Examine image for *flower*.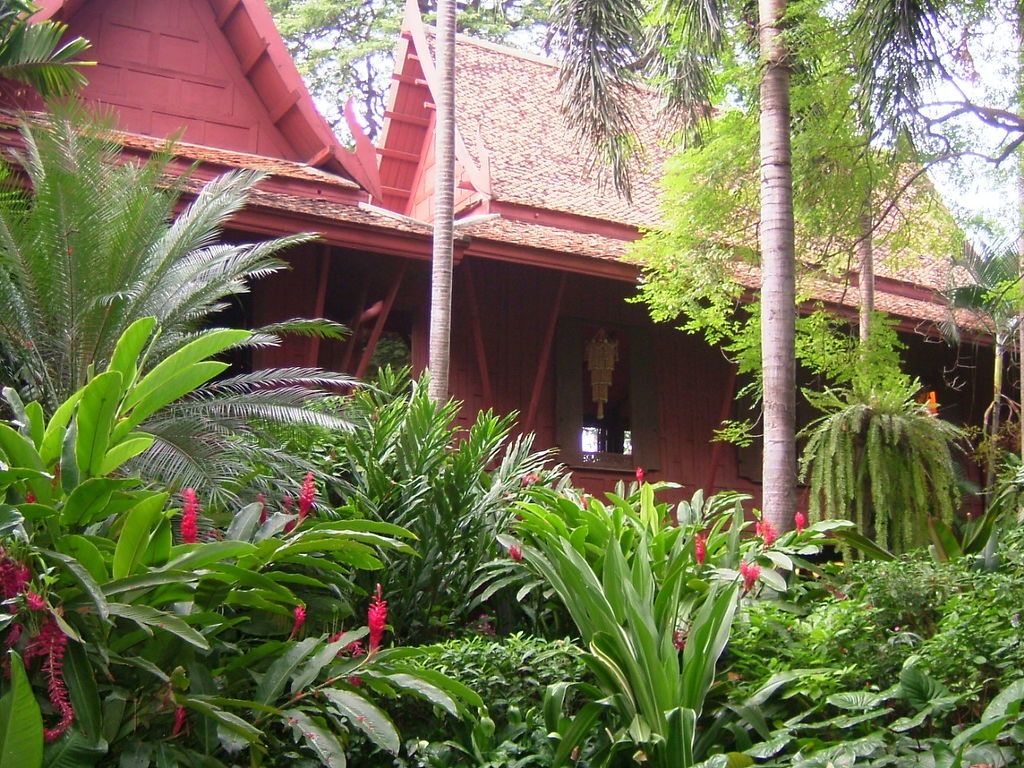
Examination result: 0,624,22,646.
